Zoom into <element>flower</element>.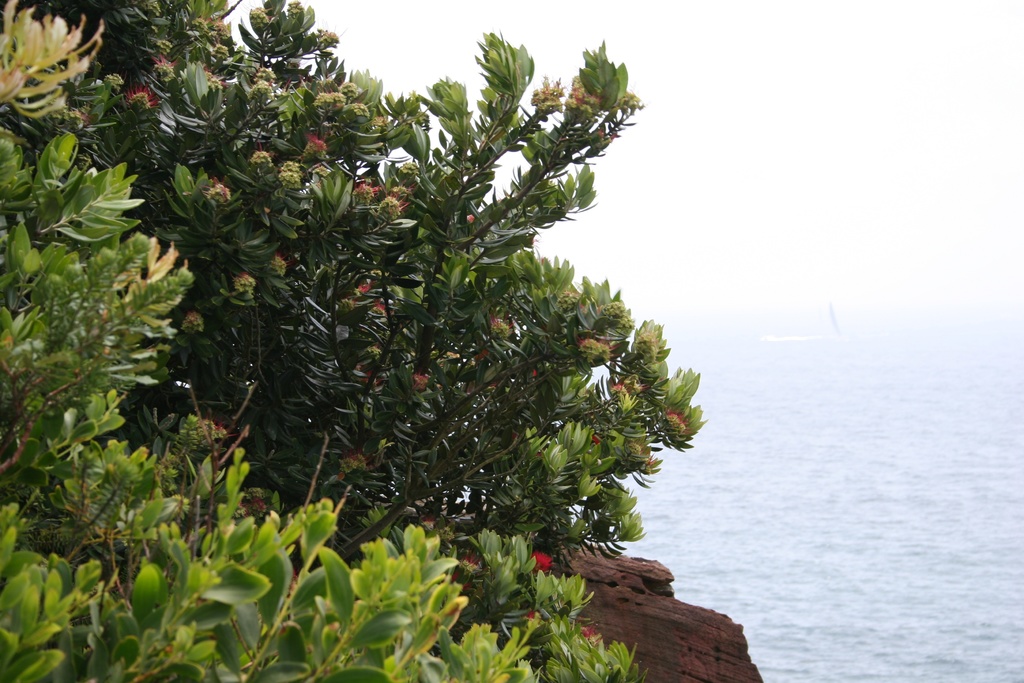
Zoom target: [611, 380, 630, 400].
